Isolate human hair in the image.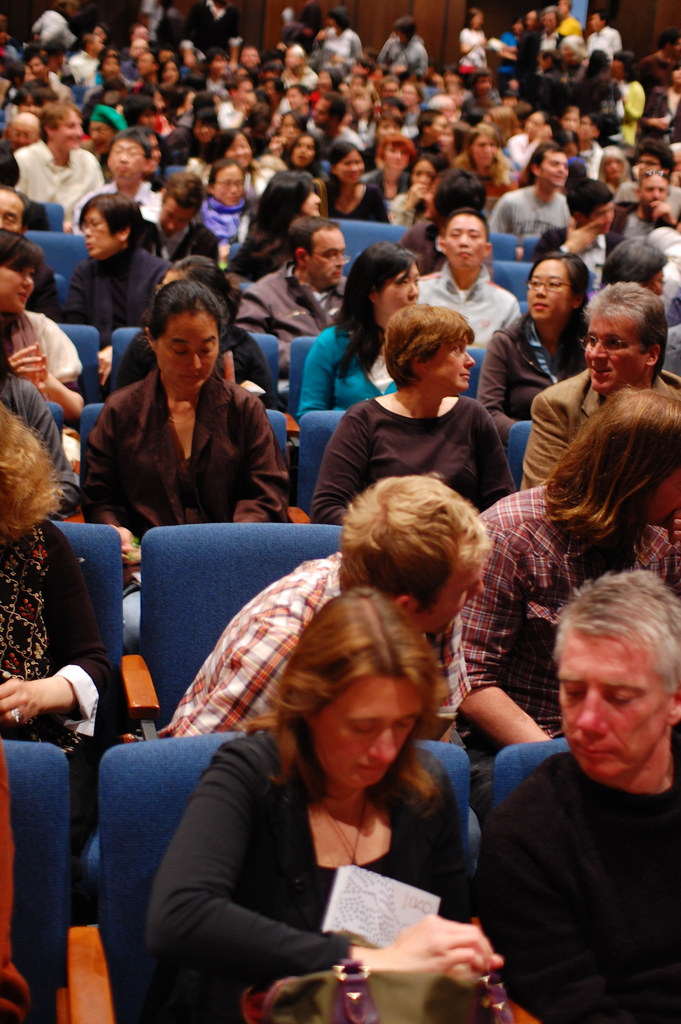
Isolated region: crop(205, 157, 243, 203).
